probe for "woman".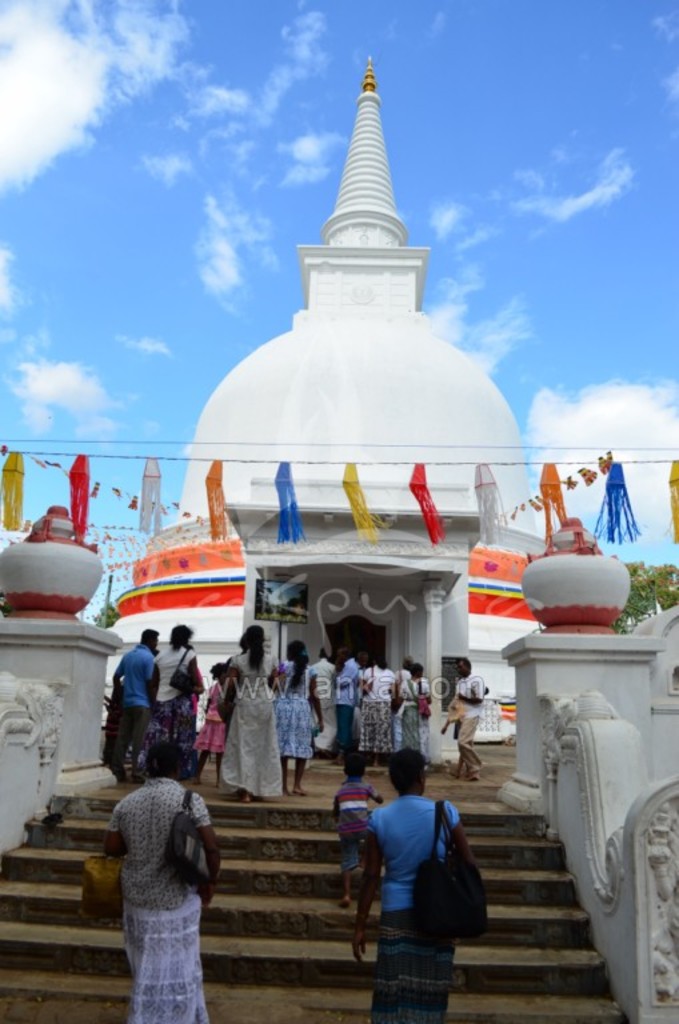
Probe result: <region>359, 651, 400, 757</region>.
